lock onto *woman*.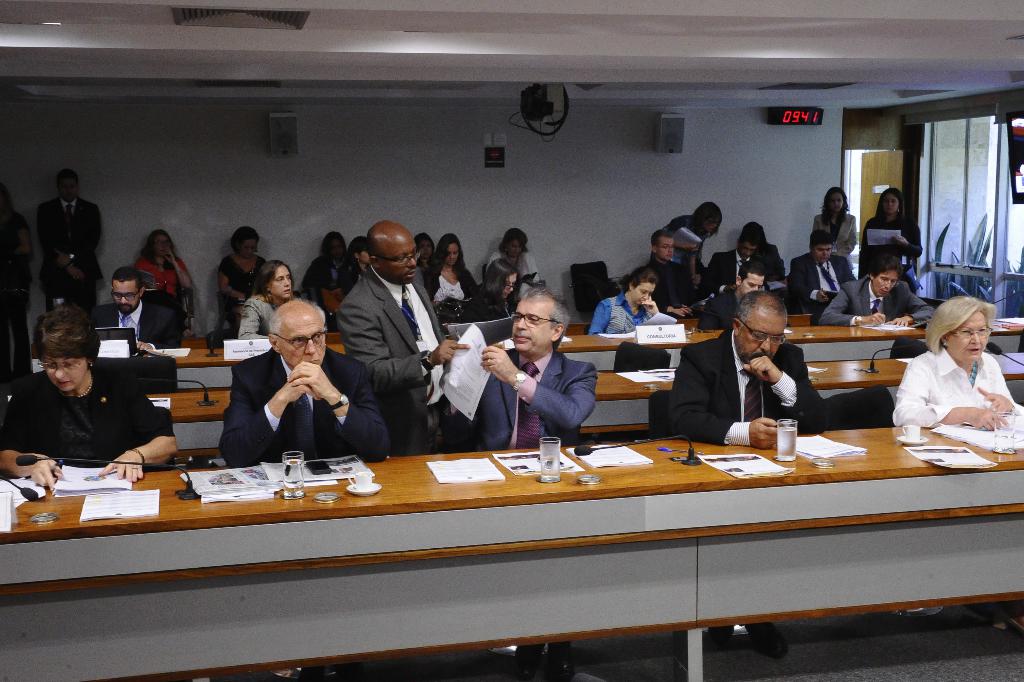
Locked: x1=588, y1=270, x2=670, y2=336.
